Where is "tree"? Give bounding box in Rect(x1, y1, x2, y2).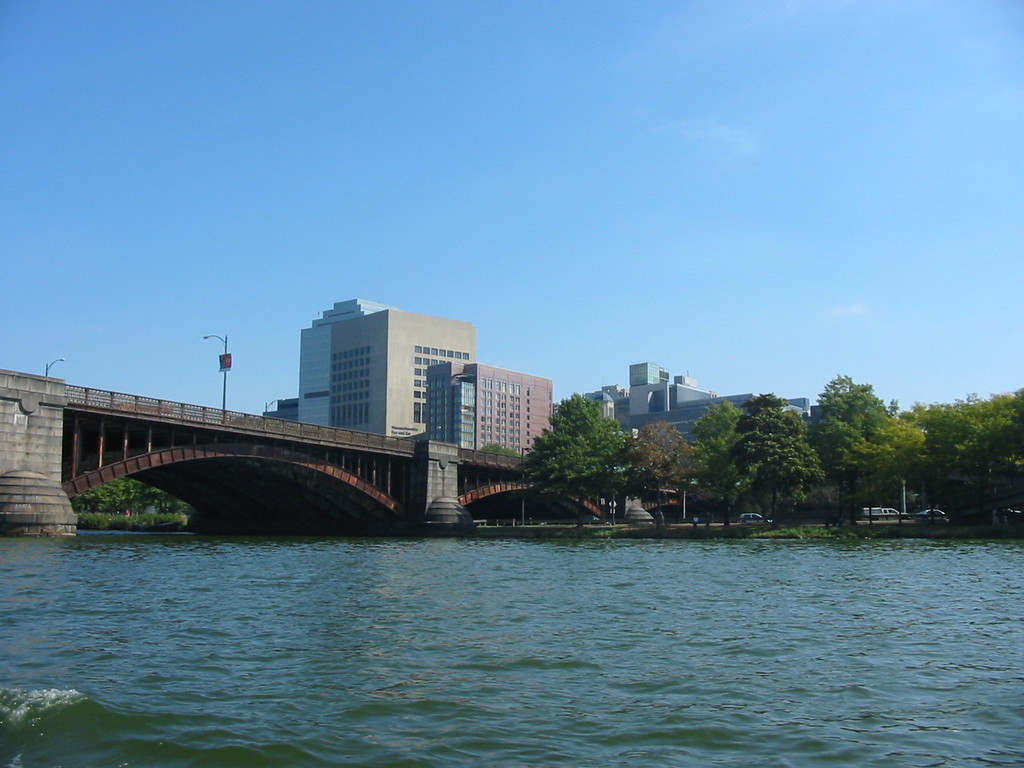
Rect(520, 399, 637, 533).
